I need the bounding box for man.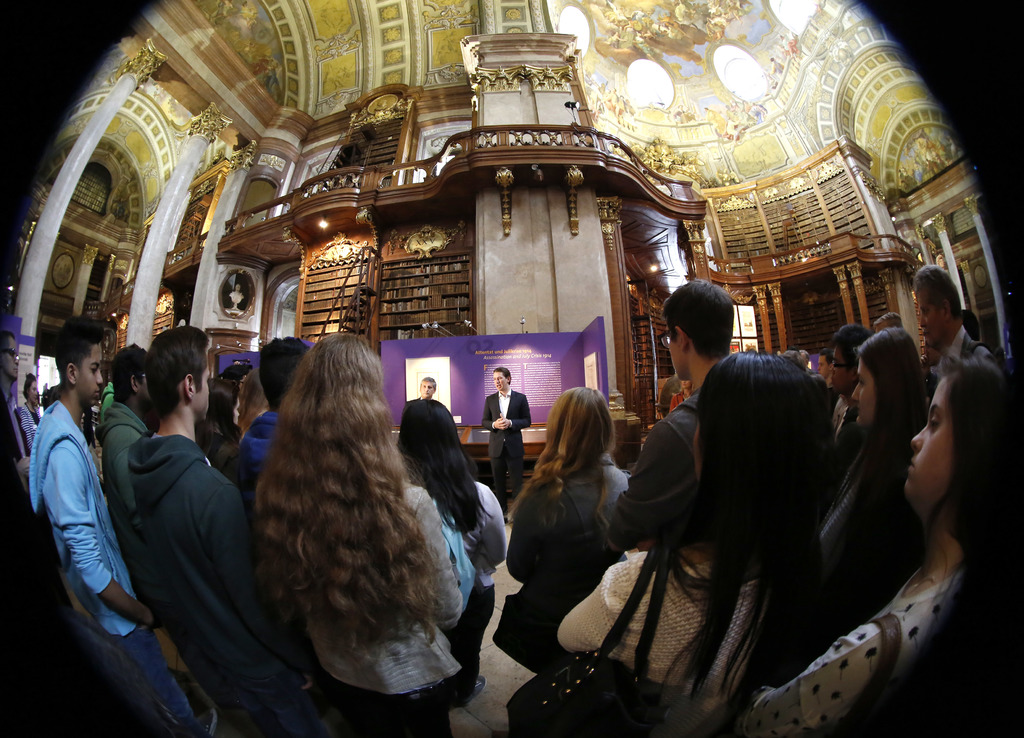
Here it is: <bbox>122, 323, 343, 737</bbox>.
